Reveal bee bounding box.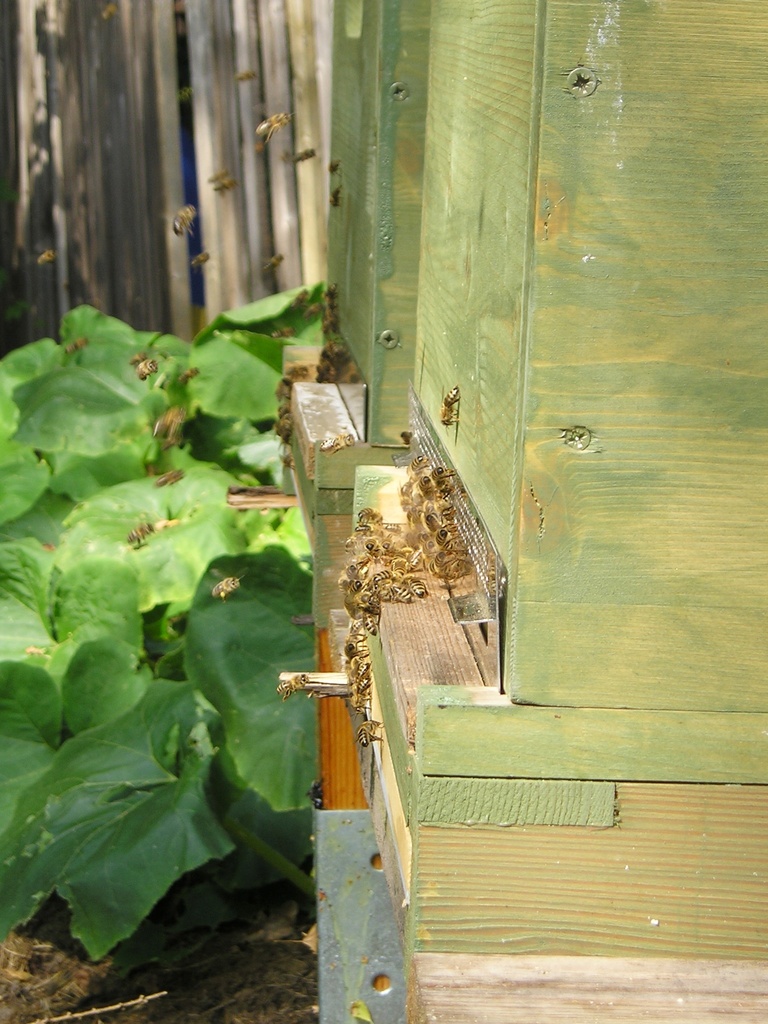
Revealed: BBox(355, 507, 387, 526).
